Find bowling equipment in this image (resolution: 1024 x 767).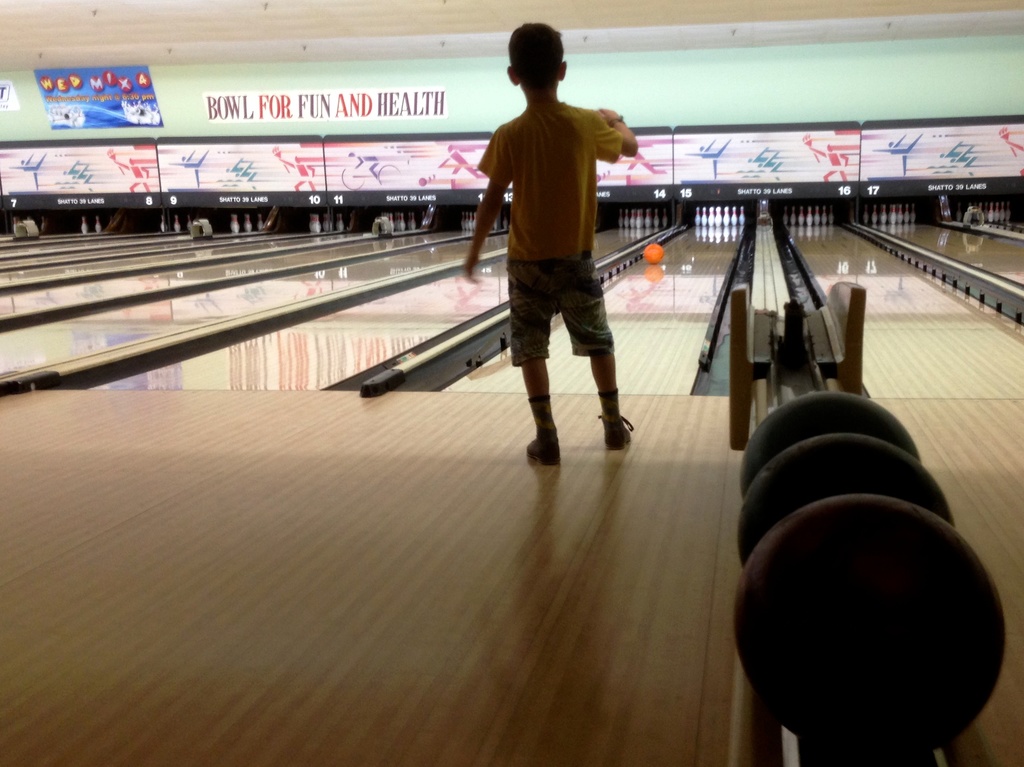
{"x1": 232, "y1": 216, "x2": 240, "y2": 235}.
